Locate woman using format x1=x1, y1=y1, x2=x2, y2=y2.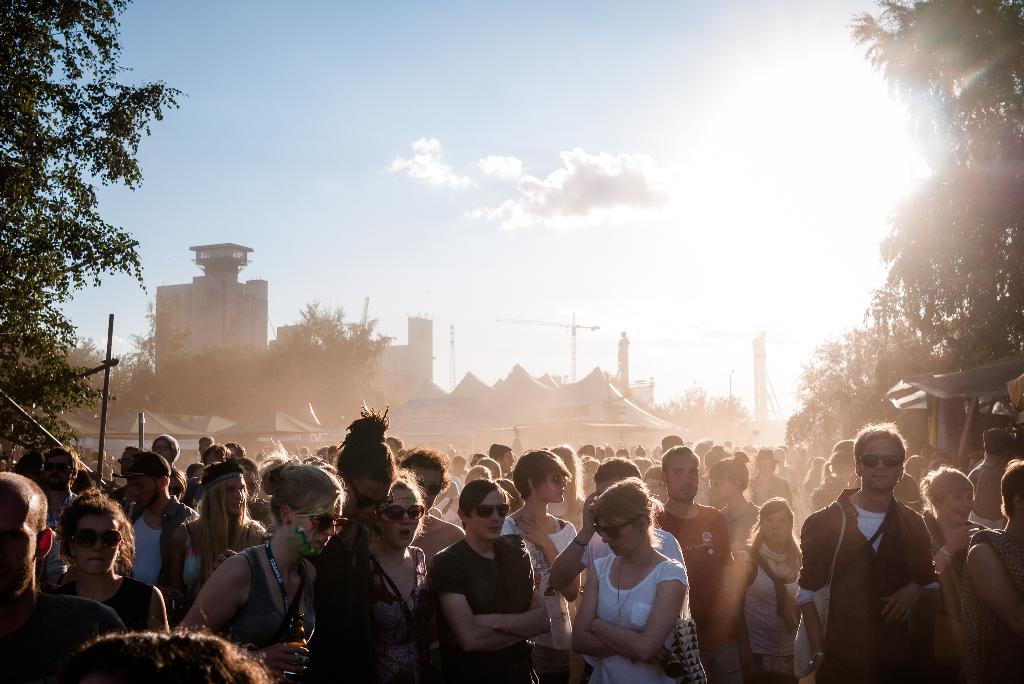
x1=319, y1=401, x2=397, y2=608.
